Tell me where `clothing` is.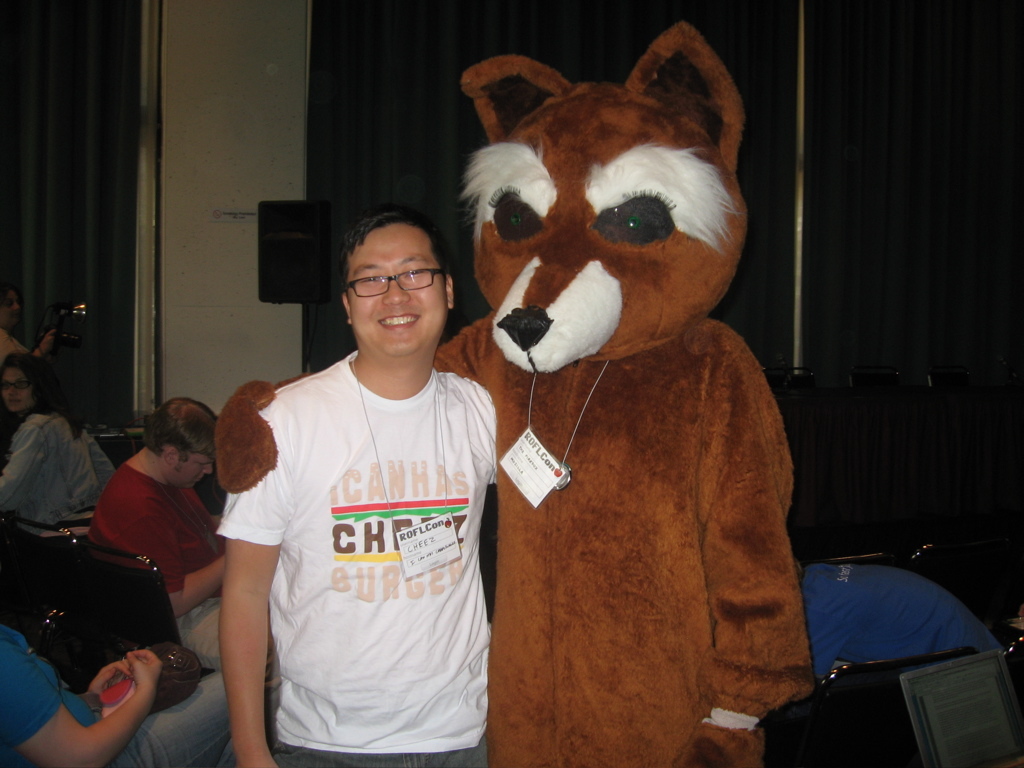
`clothing` is at bbox(87, 458, 281, 749).
